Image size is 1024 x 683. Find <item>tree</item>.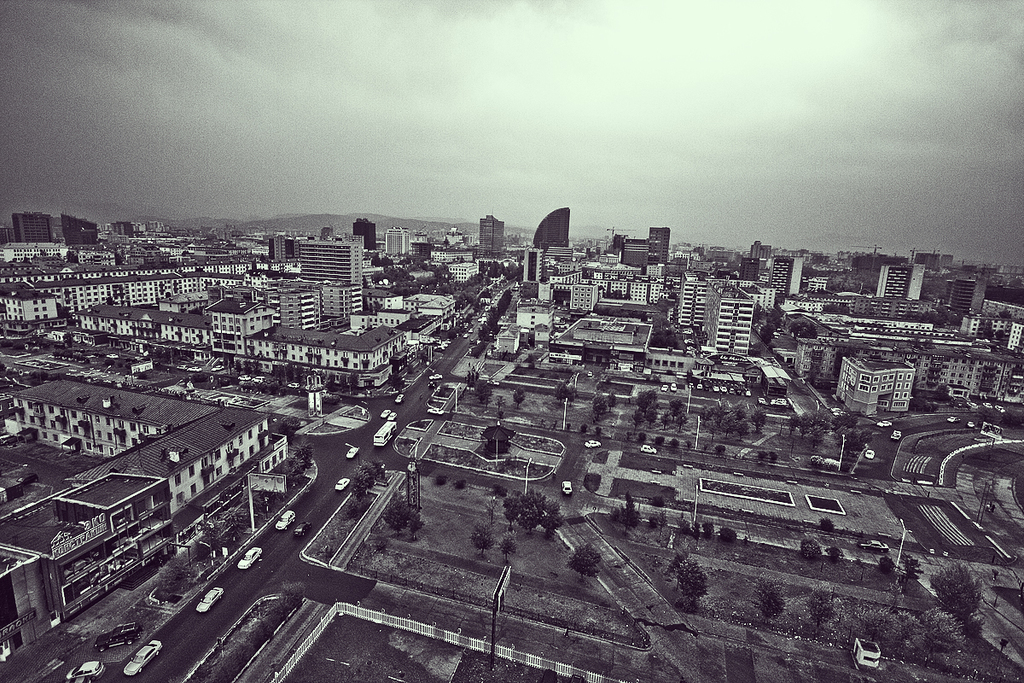
detection(590, 388, 605, 426).
